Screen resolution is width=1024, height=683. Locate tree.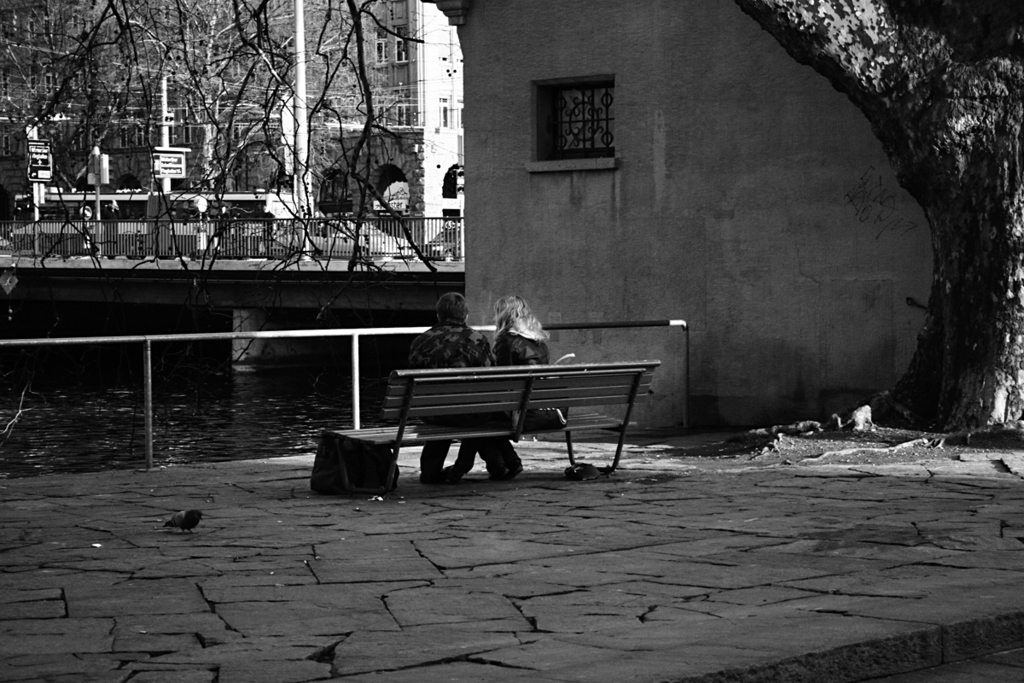
[left=253, top=6, right=412, bottom=232].
